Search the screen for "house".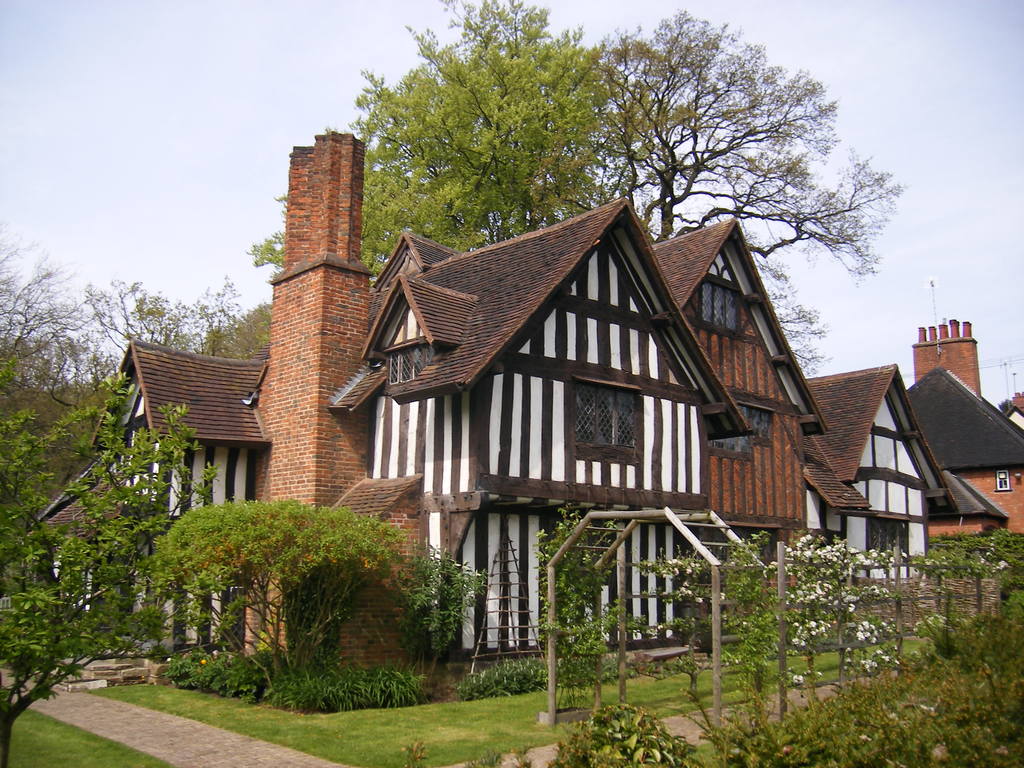
Found at 834, 311, 1023, 643.
